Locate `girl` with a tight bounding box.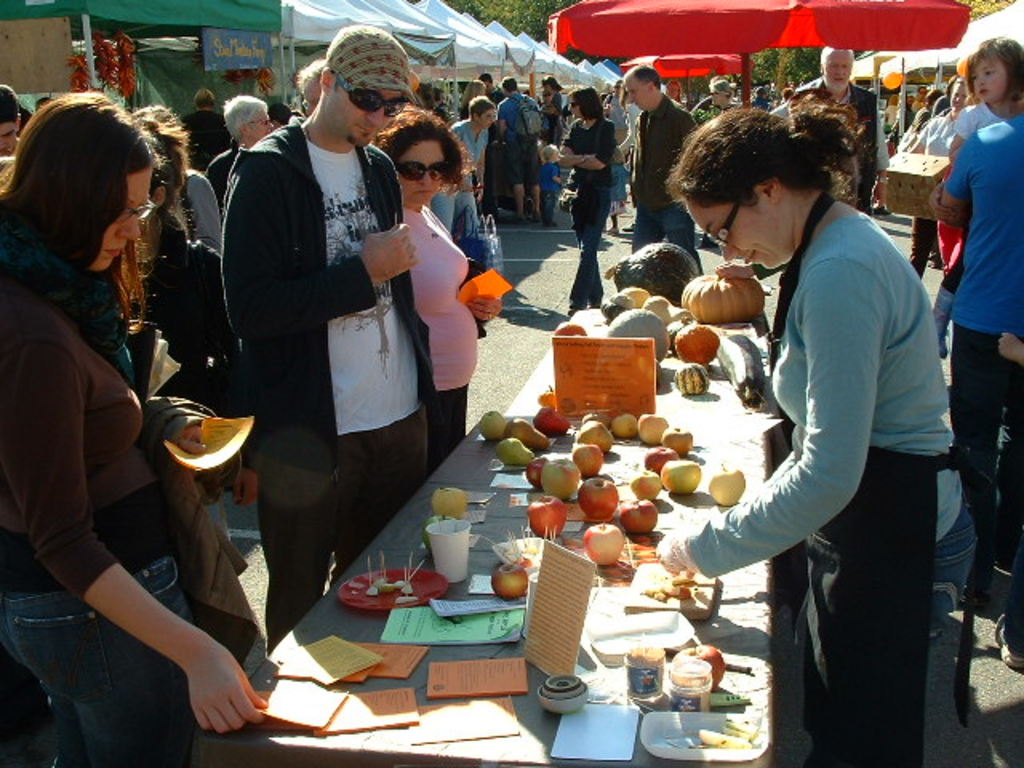
region(933, 35, 1022, 357).
